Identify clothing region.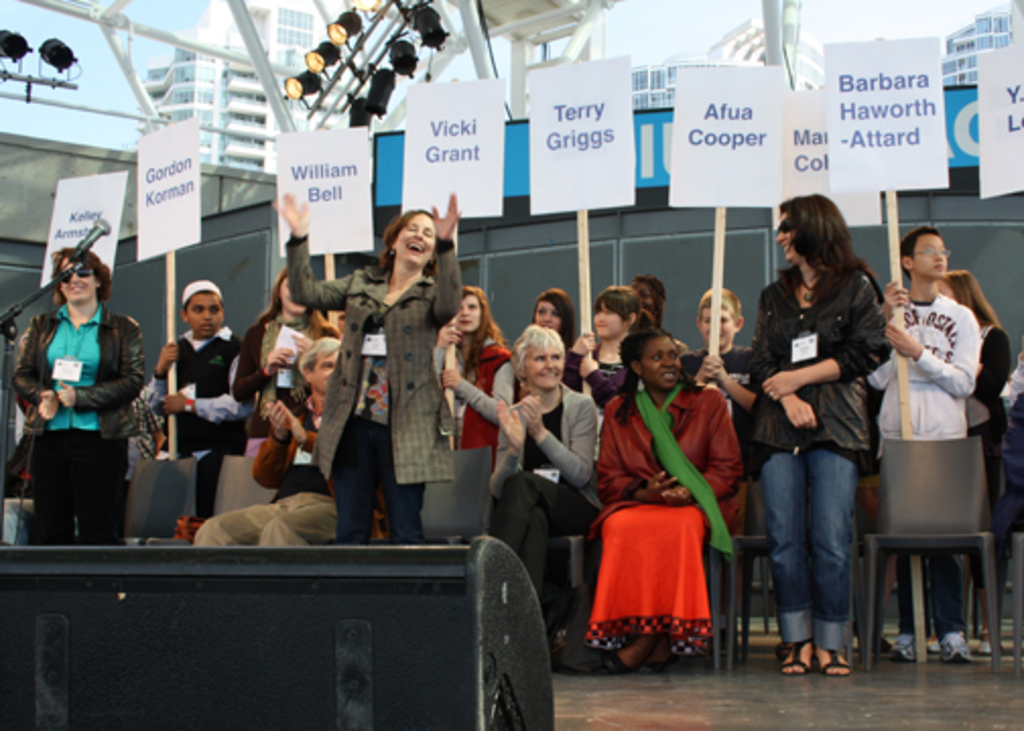
Region: pyautogui.locateOnScreen(943, 315, 1008, 640).
